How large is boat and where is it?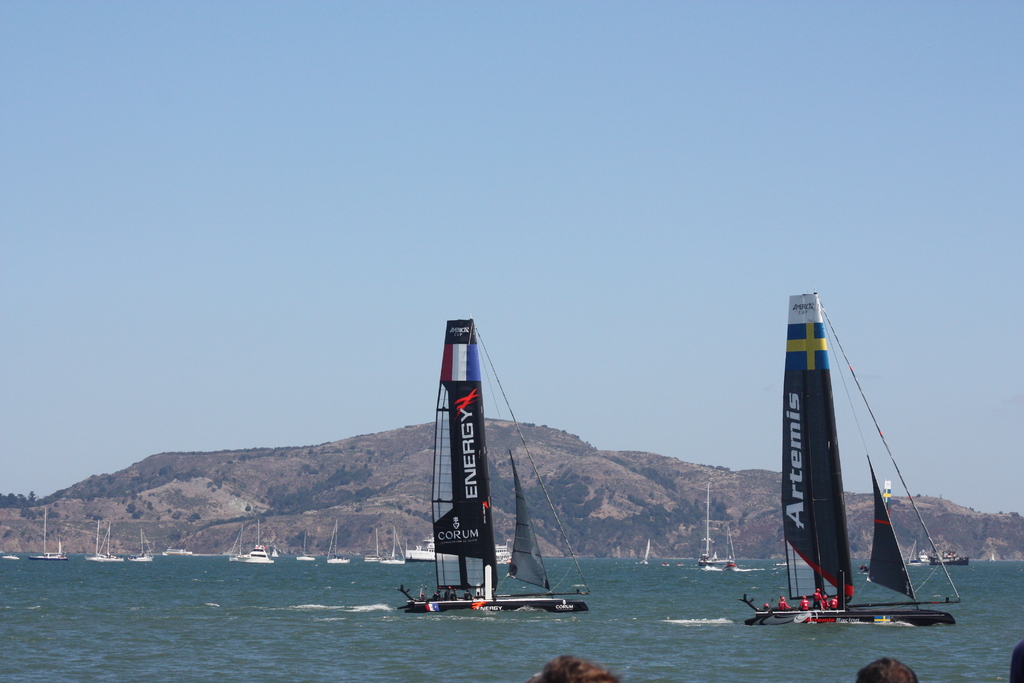
Bounding box: 403, 532, 514, 564.
